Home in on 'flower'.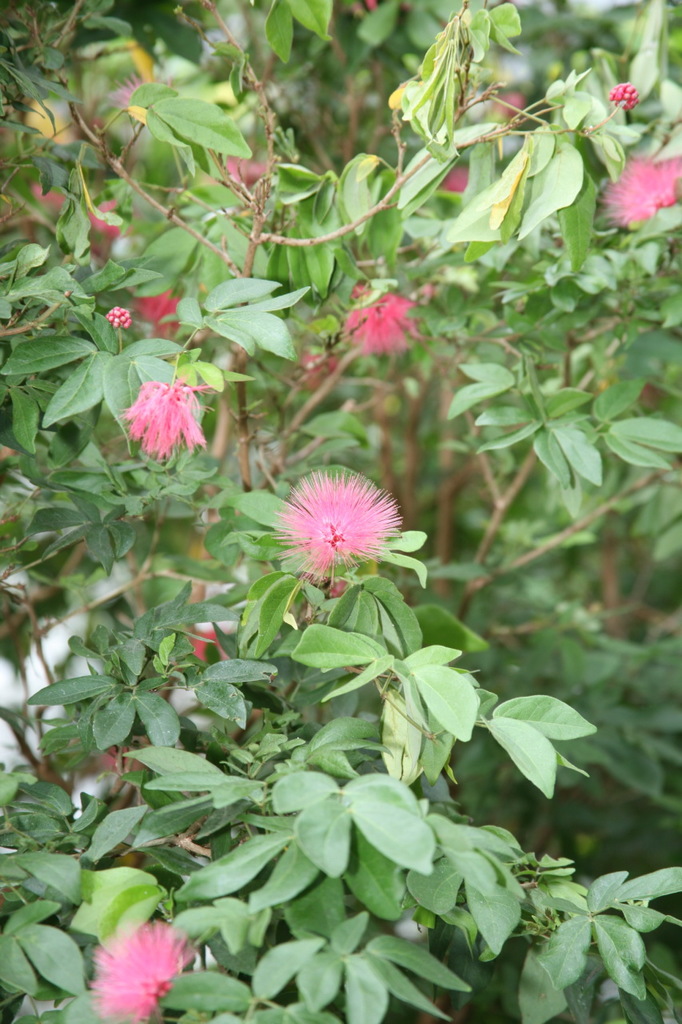
Homed in at box=[489, 93, 522, 119].
